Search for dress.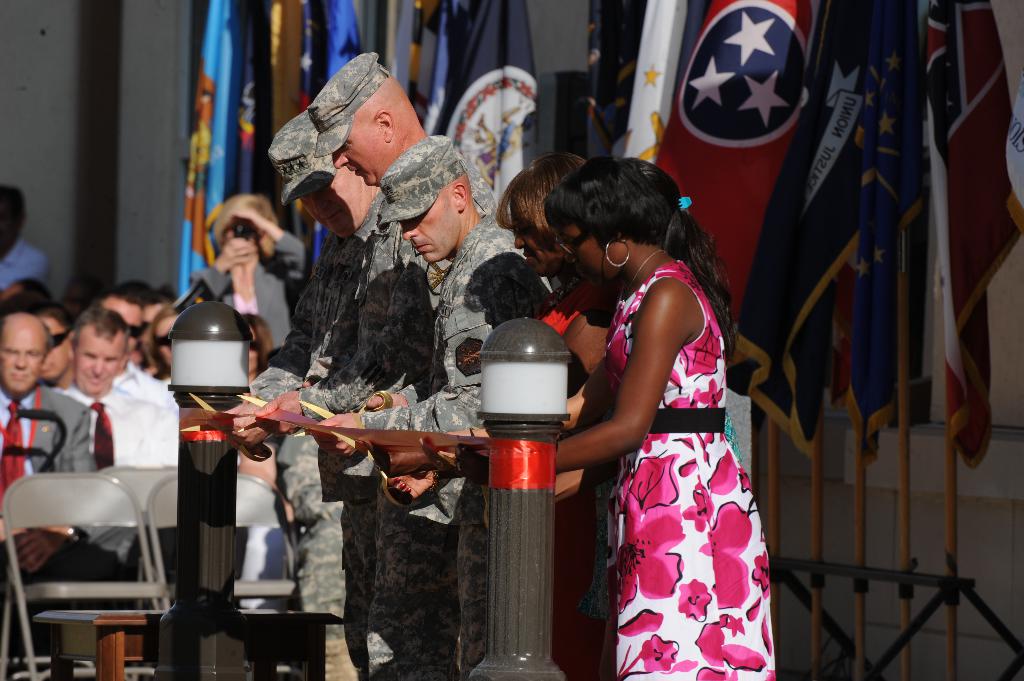
Found at (left=600, top=259, right=769, bottom=680).
